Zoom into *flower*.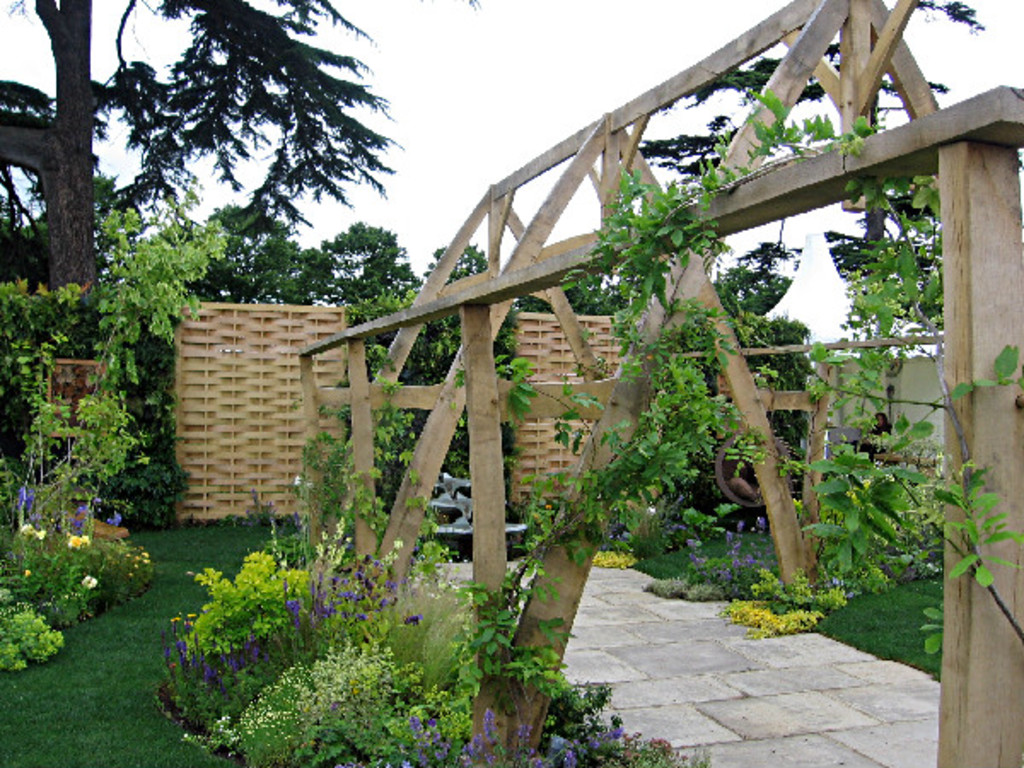
Zoom target: bbox=[68, 502, 90, 526].
